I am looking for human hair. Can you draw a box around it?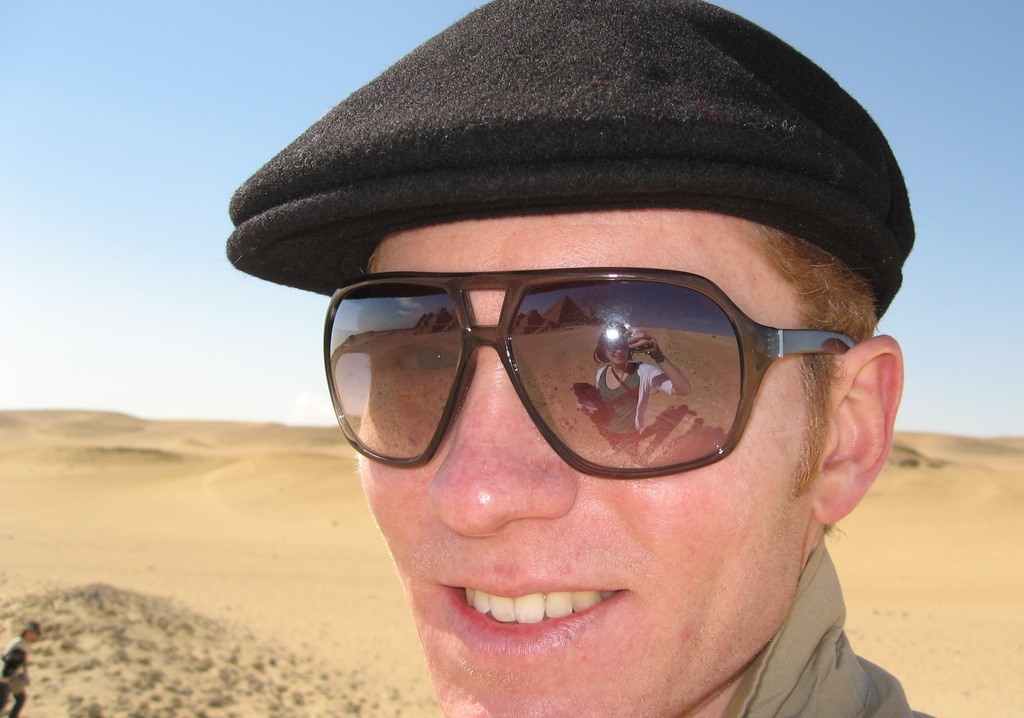
Sure, the bounding box is <bbox>744, 224, 884, 498</bbox>.
